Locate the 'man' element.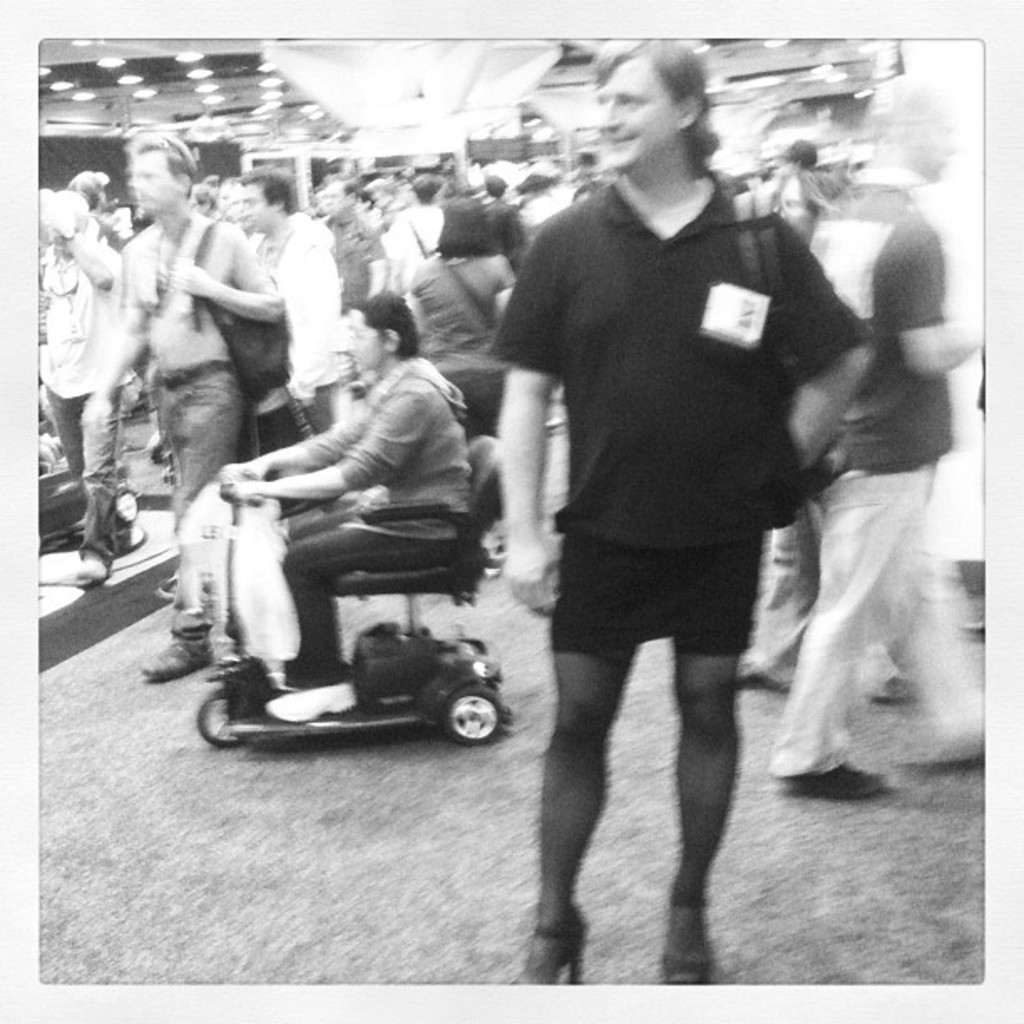
Element bbox: x1=77 y1=125 x2=289 y2=681.
